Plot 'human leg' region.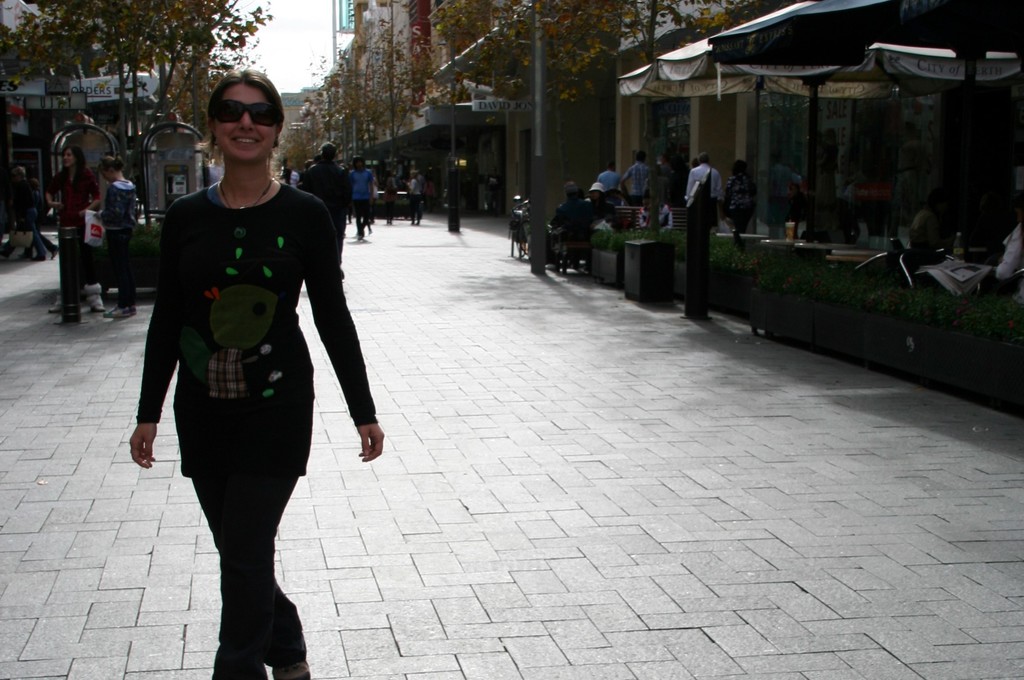
Plotted at select_region(417, 193, 420, 223).
